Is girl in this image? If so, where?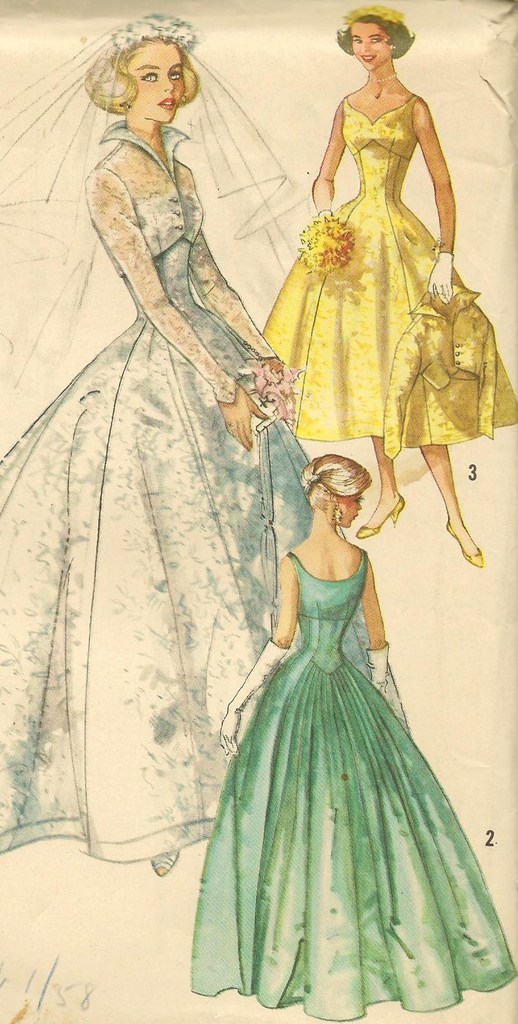
Yes, at (x1=0, y1=11, x2=318, y2=879).
